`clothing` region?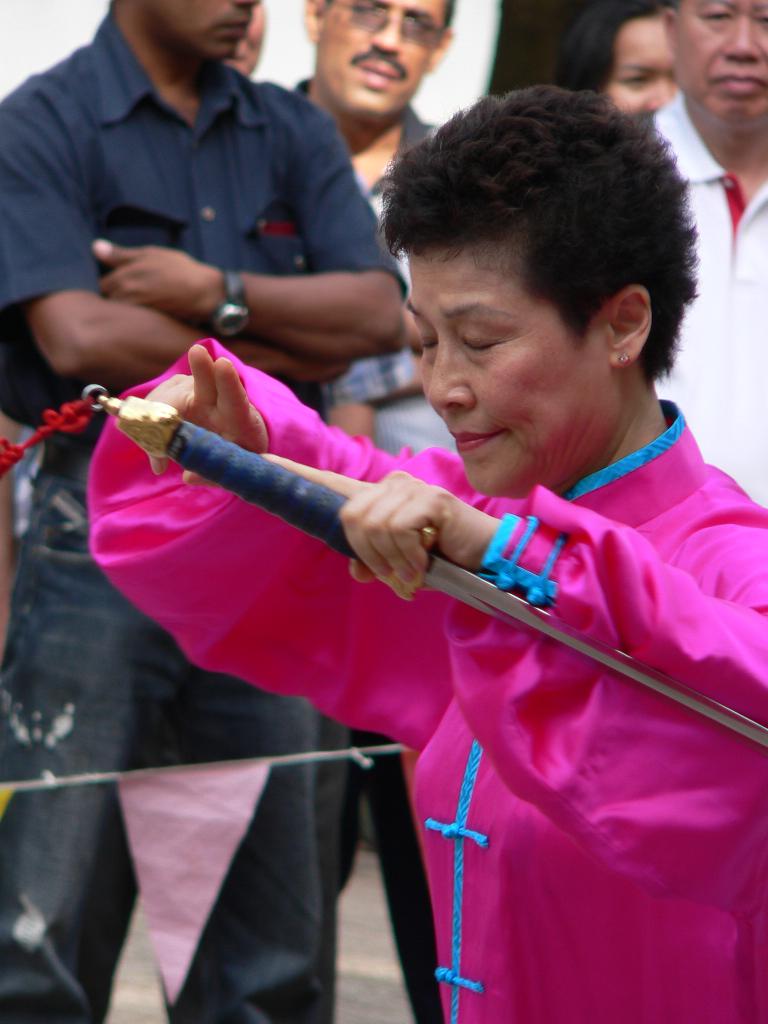
{"left": 283, "top": 59, "right": 461, "bottom": 1016}
